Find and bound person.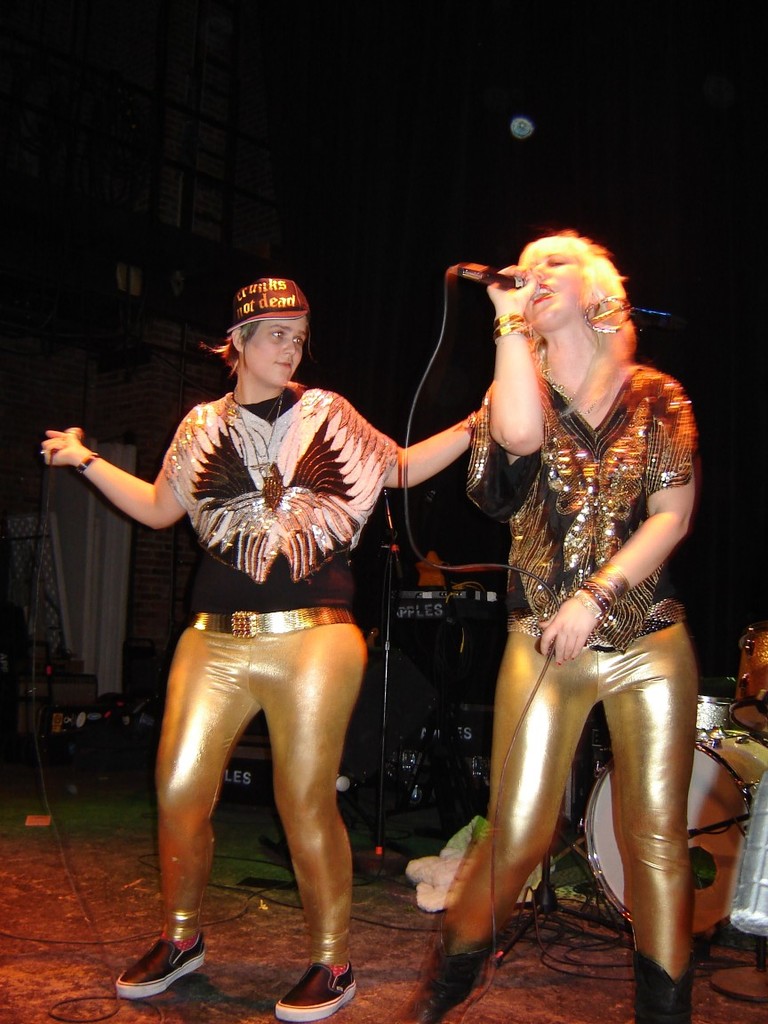
Bound: rect(27, 268, 485, 1023).
